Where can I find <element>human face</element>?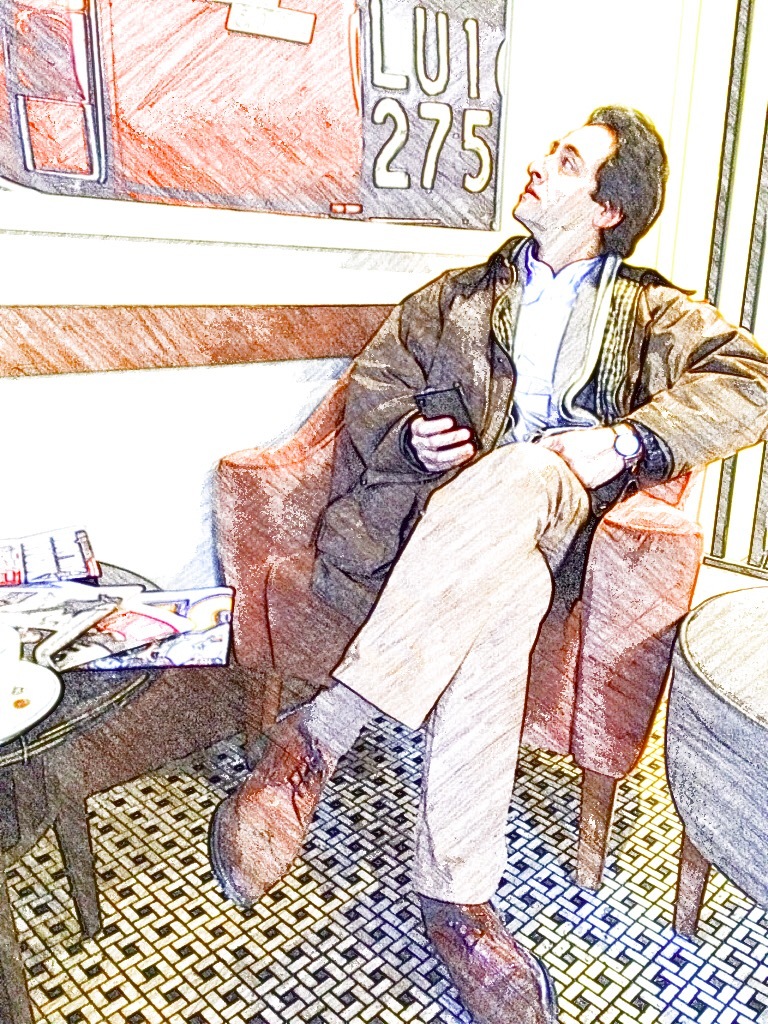
You can find it at <box>512,125,620,224</box>.
